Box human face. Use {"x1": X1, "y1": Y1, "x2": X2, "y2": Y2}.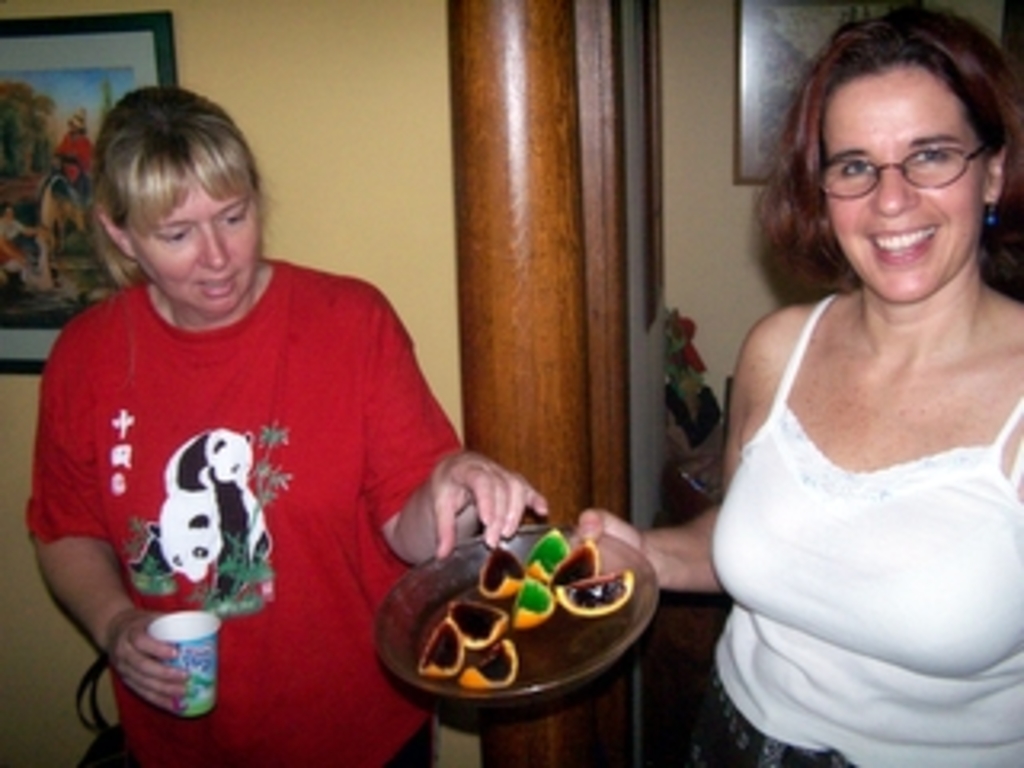
{"x1": 131, "y1": 170, "x2": 256, "y2": 317}.
